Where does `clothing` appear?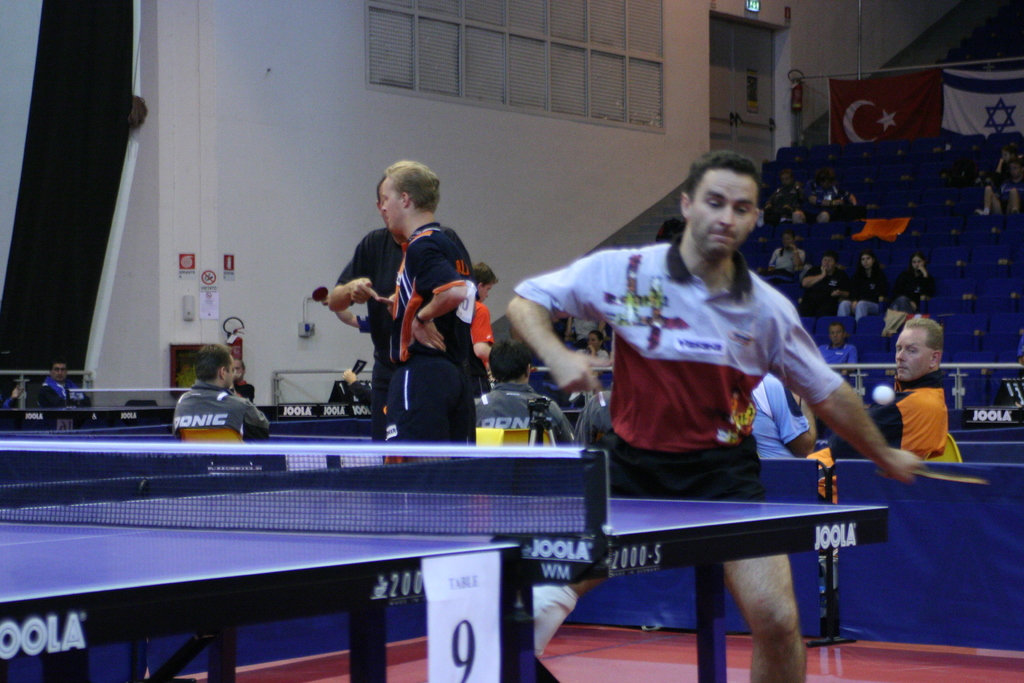
Appears at (795,176,830,226).
